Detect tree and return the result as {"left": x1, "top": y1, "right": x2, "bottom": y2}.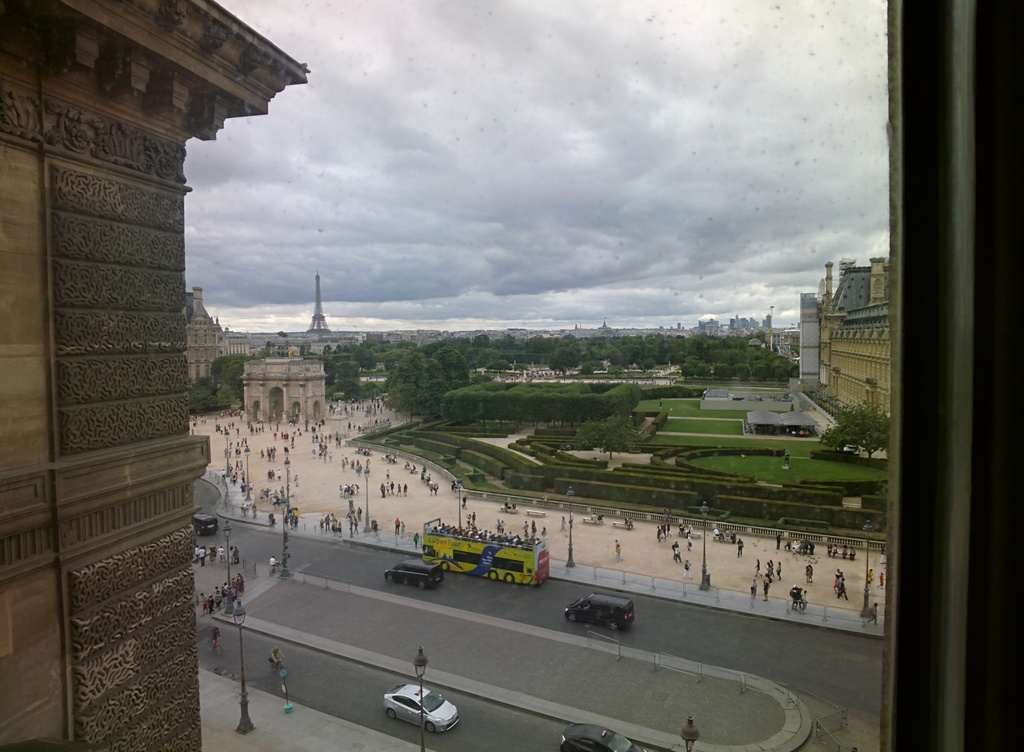
{"left": 378, "top": 382, "right": 433, "bottom": 427}.
